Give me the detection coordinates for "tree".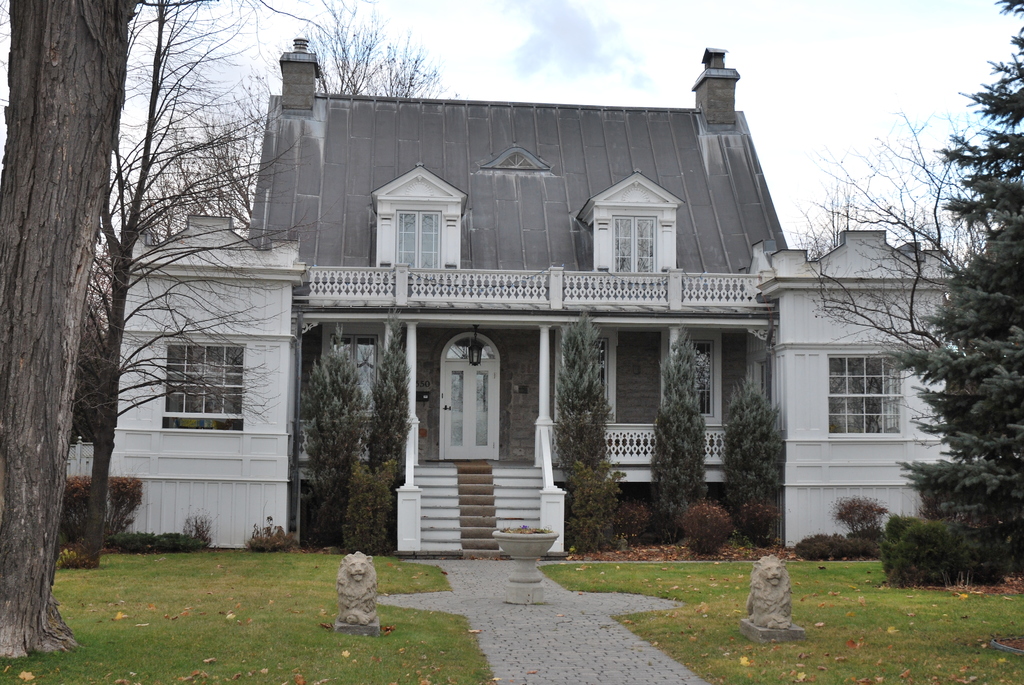
(787, 105, 1005, 349).
